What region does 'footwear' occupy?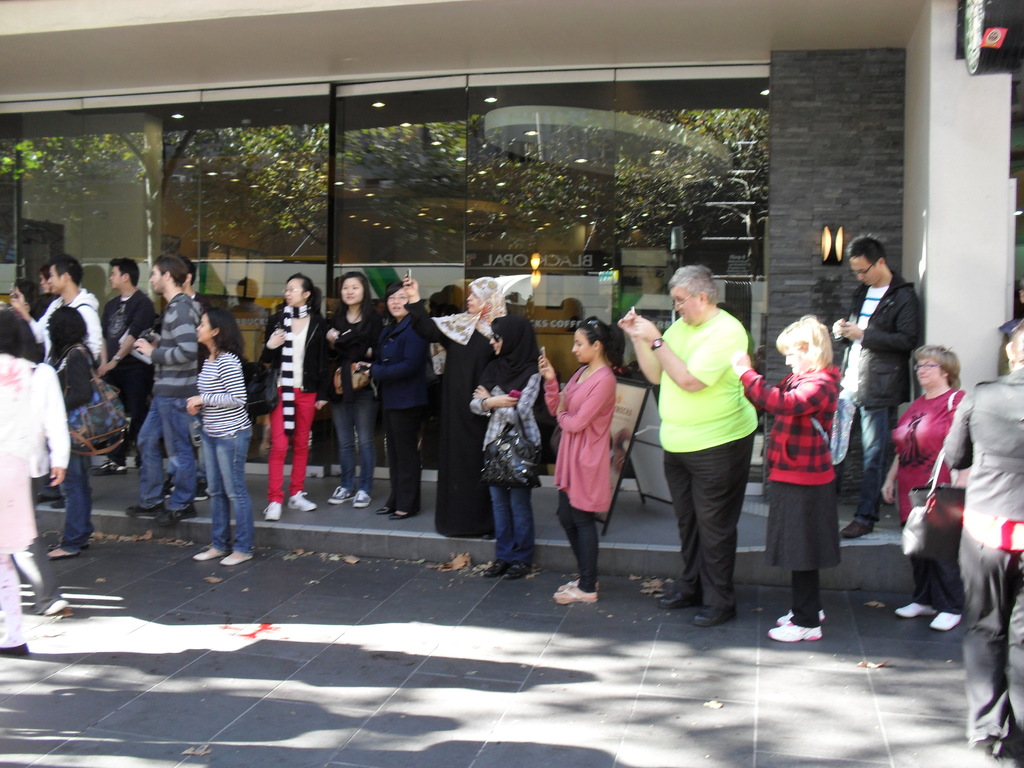
<bbox>767, 618, 821, 643</bbox>.
